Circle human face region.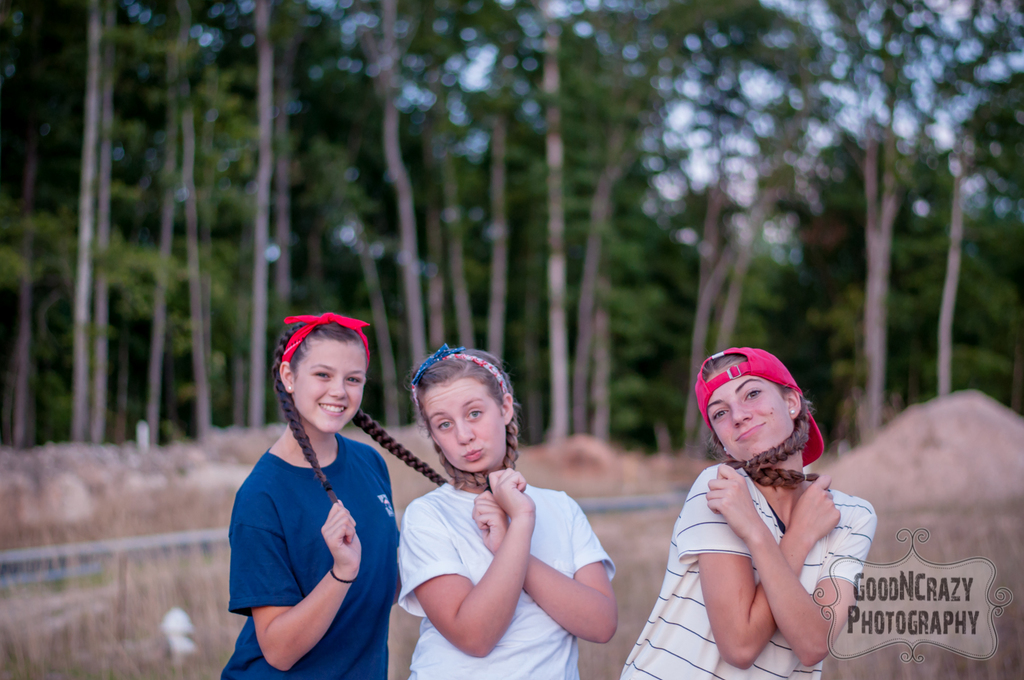
Region: {"x1": 291, "y1": 339, "x2": 362, "y2": 427}.
